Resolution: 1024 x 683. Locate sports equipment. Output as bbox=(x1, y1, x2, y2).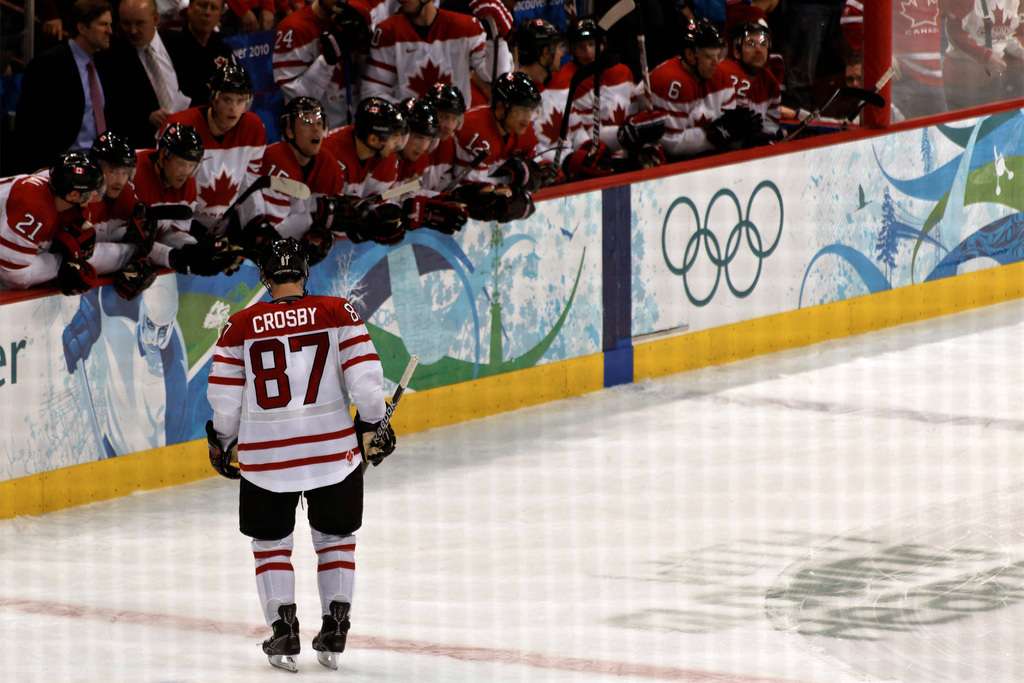
bbox=(50, 152, 102, 205).
